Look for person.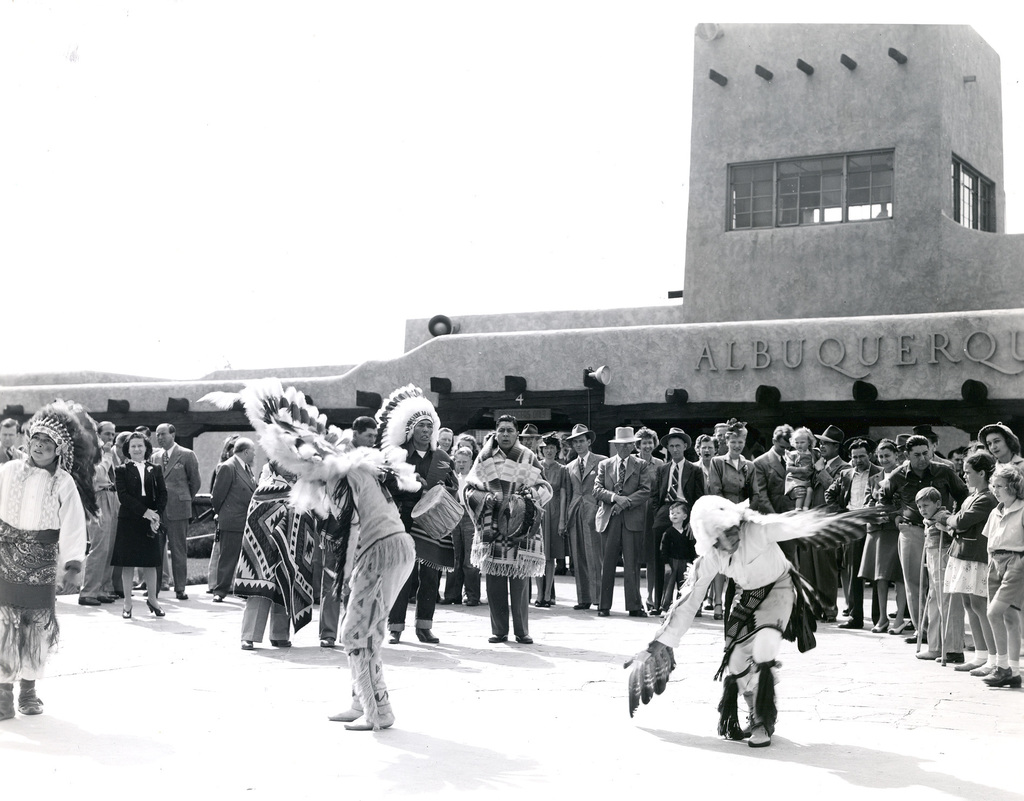
Found: x1=599 y1=443 x2=650 y2=617.
